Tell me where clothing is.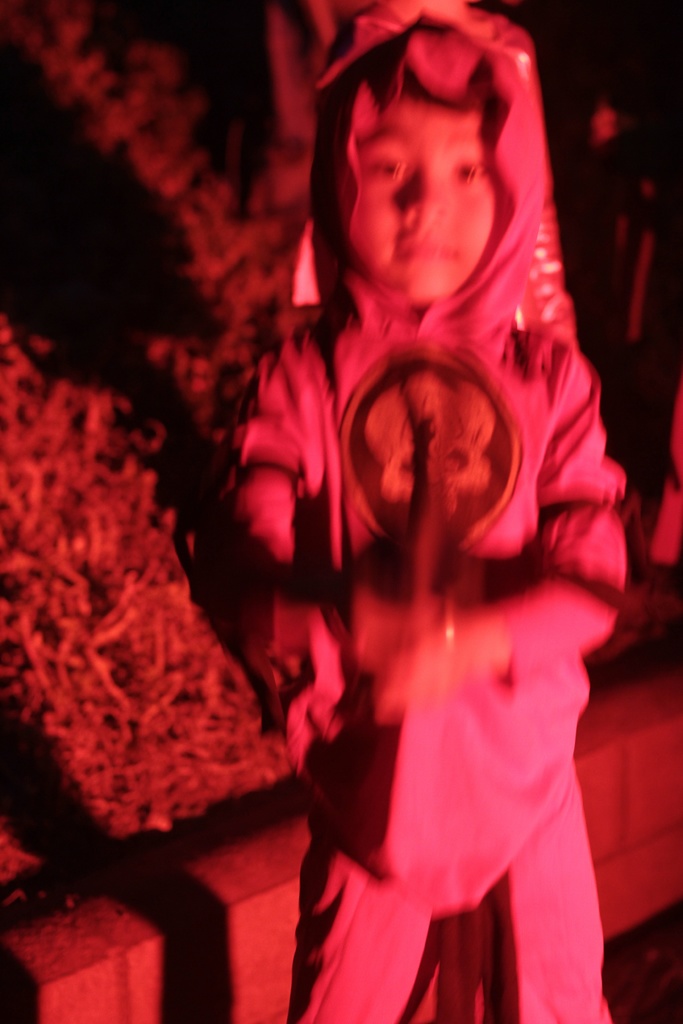
clothing is at [x1=251, y1=403, x2=614, y2=977].
